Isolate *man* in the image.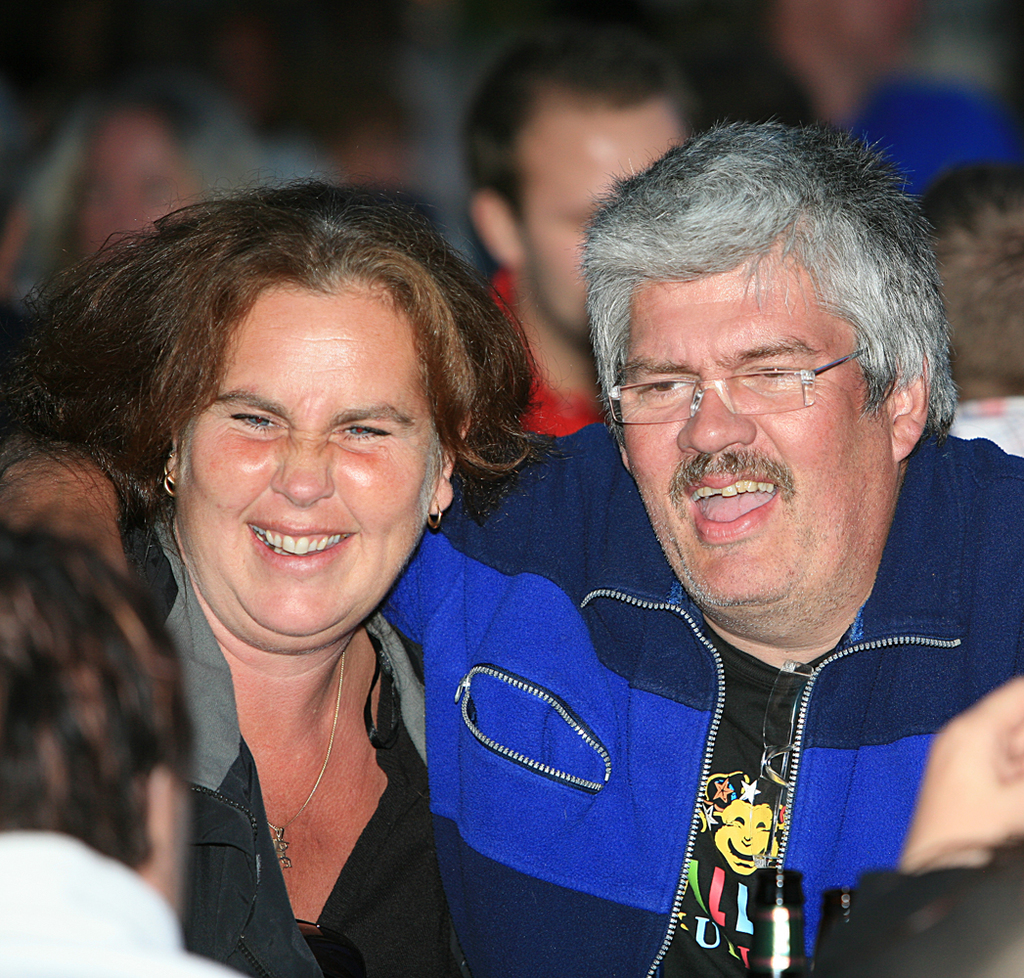
Isolated region: left=457, top=23, right=700, bottom=442.
